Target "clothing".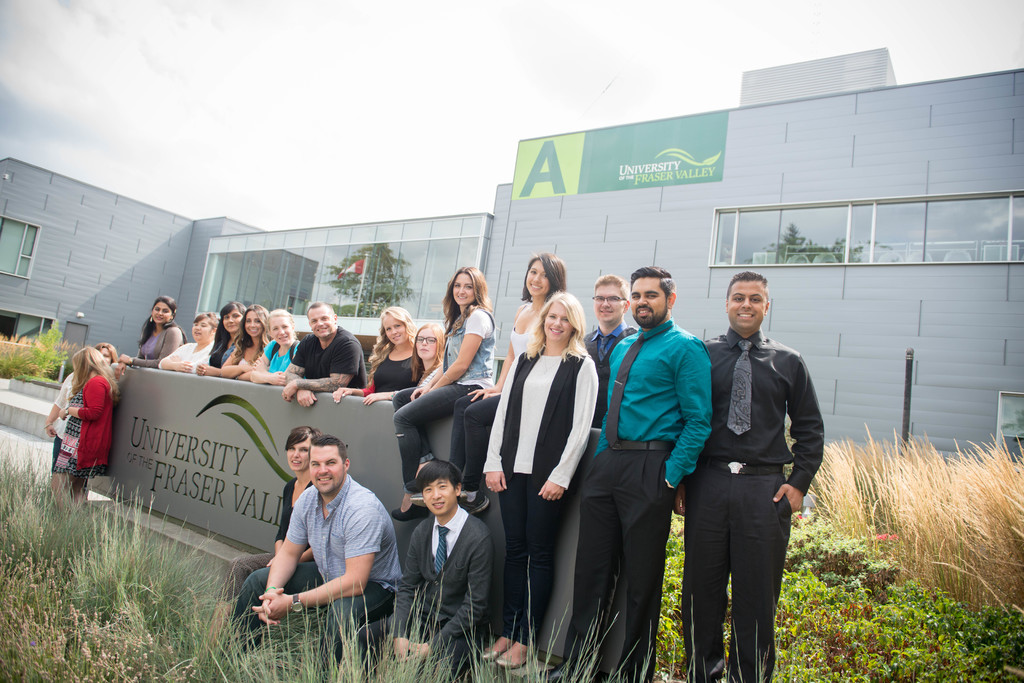
Target region: {"x1": 53, "y1": 368, "x2": 118, "y2": 482}.
